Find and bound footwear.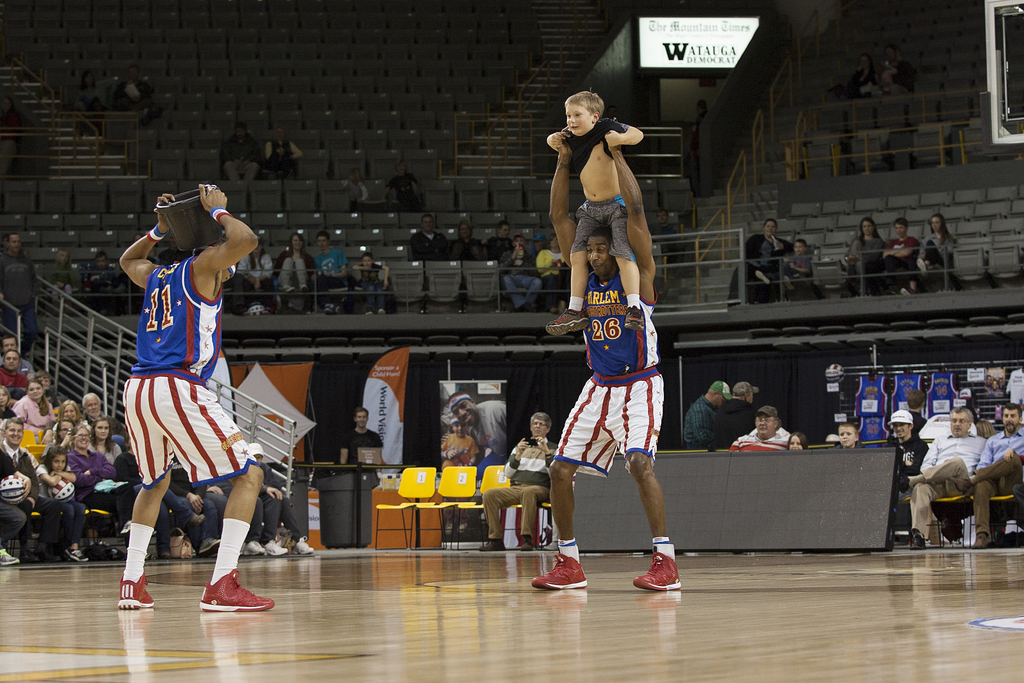
Bound: [x1=636, y1=544, x2=692, y2=597].
